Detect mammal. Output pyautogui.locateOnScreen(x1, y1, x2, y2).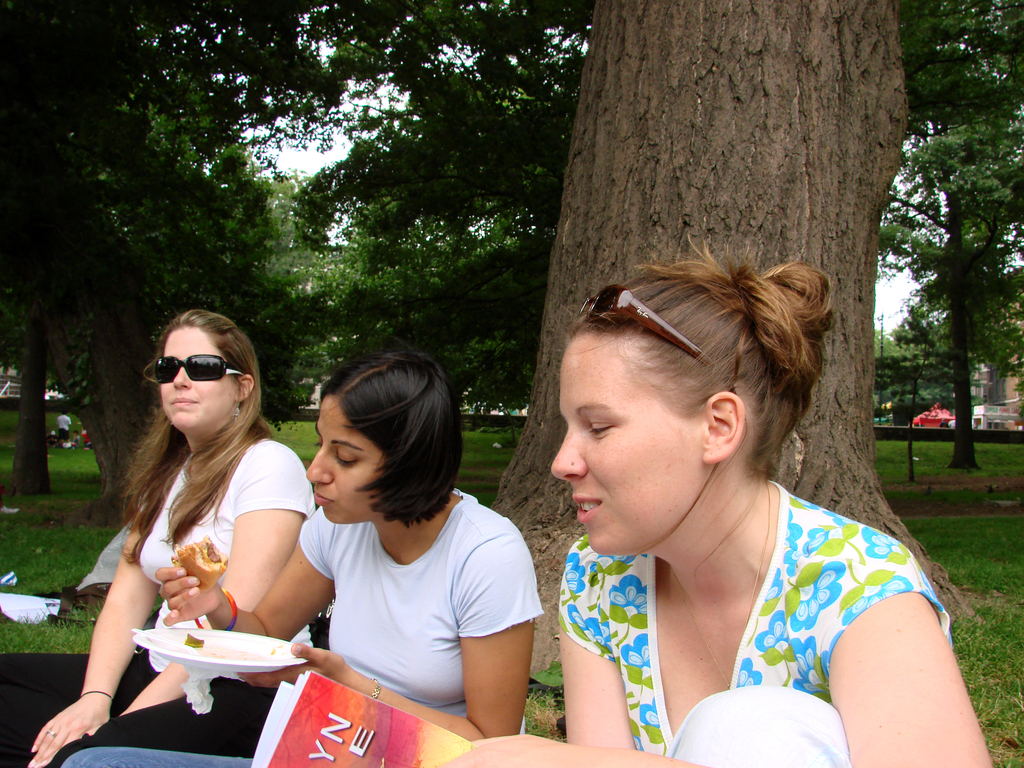
pyautogui.locateOnScreen(439, 232, 990, 767).
